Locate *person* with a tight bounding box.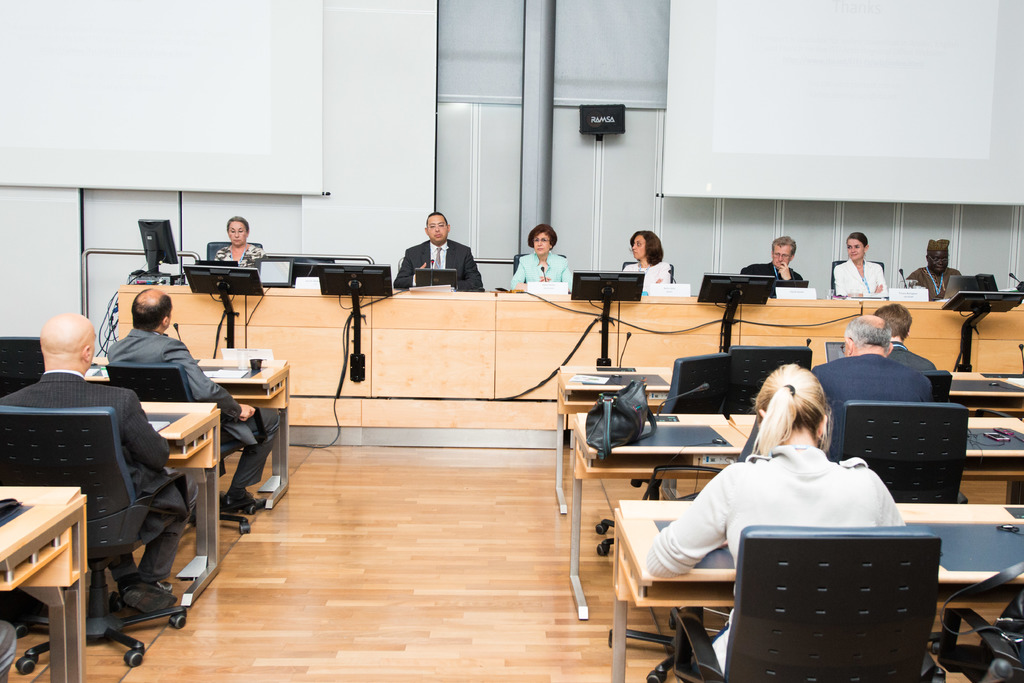
left=215, top=220, right=260, bottom=268.
